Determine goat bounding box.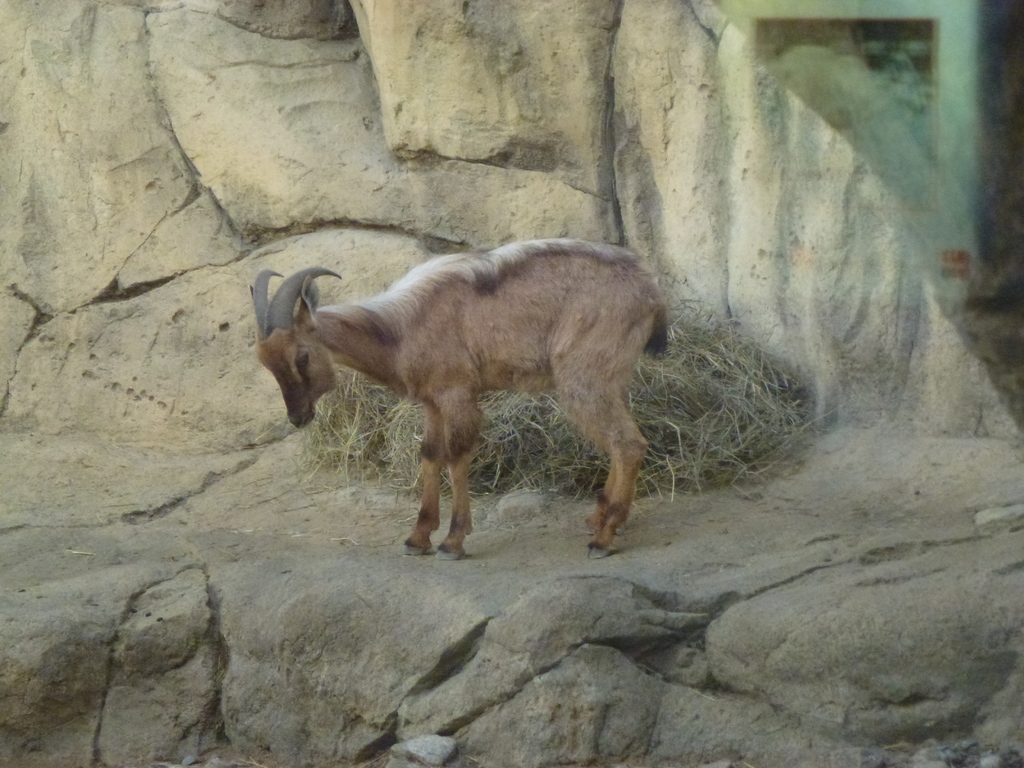
Determined: [252,216,676,566].
